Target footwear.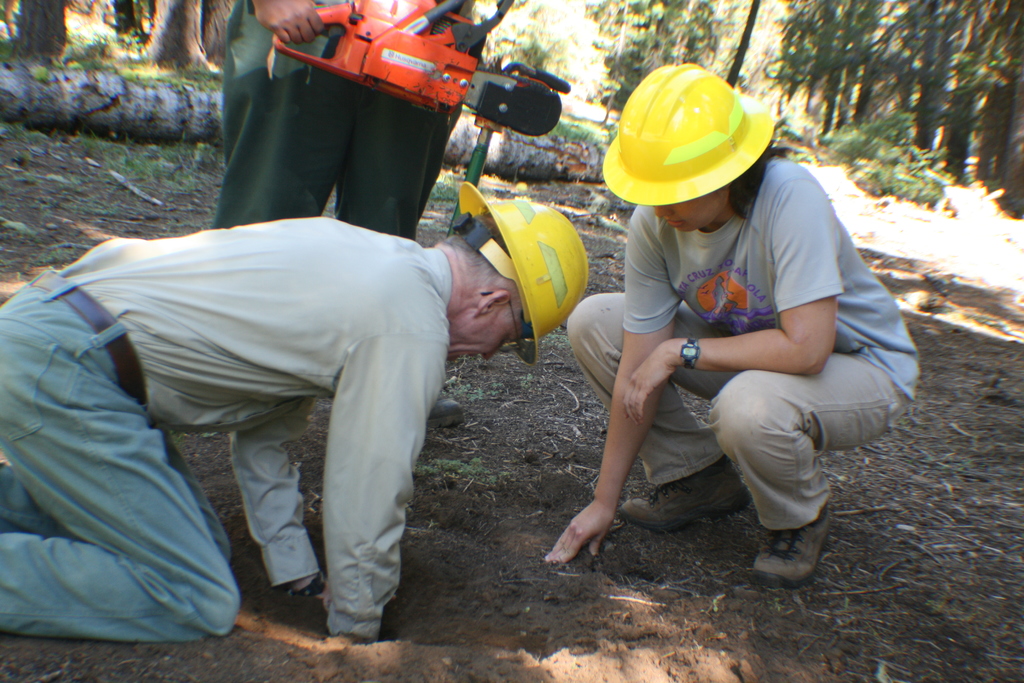
Target region: select_region(616, 461, 755, 531).
